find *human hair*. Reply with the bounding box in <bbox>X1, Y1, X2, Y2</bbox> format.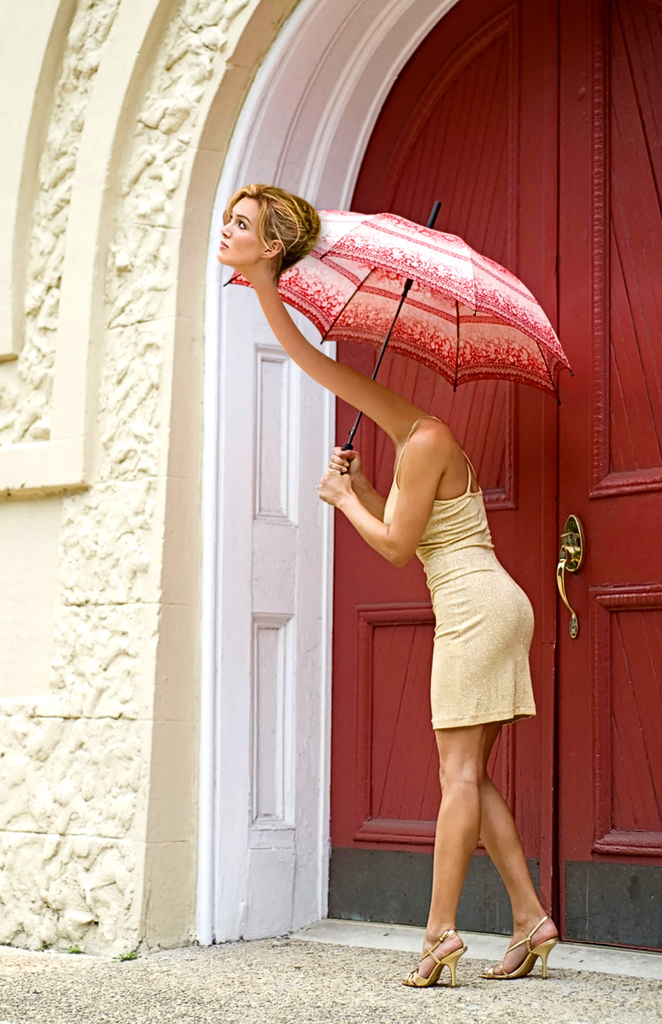
<bbox>233, 171, 313, 277</bbox>.
